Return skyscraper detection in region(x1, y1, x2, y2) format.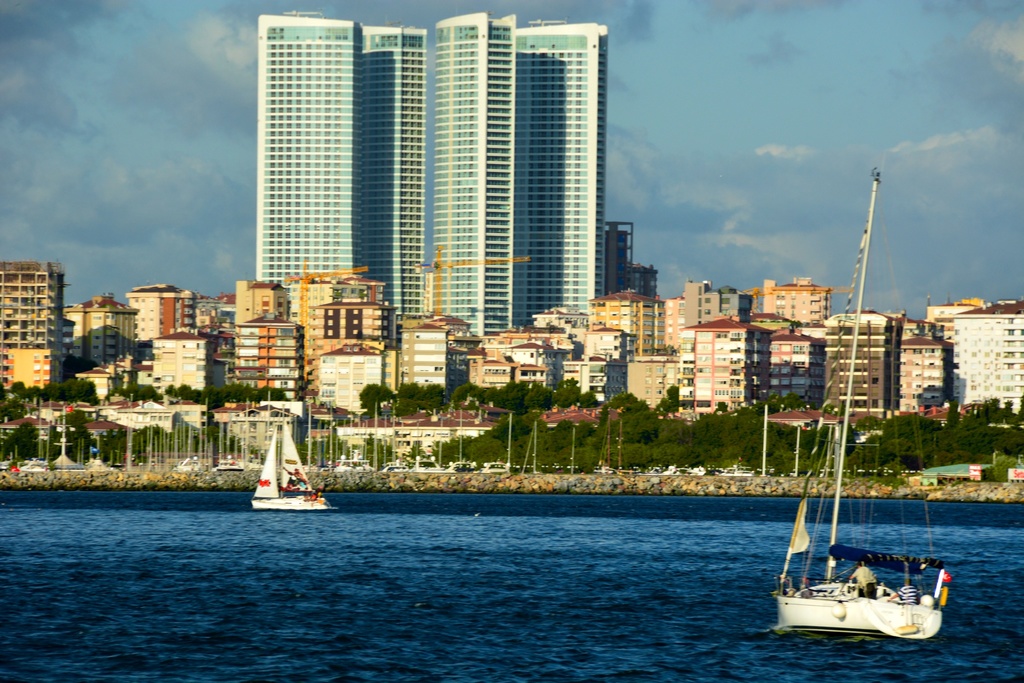
region(657, 283, 748, 363).
